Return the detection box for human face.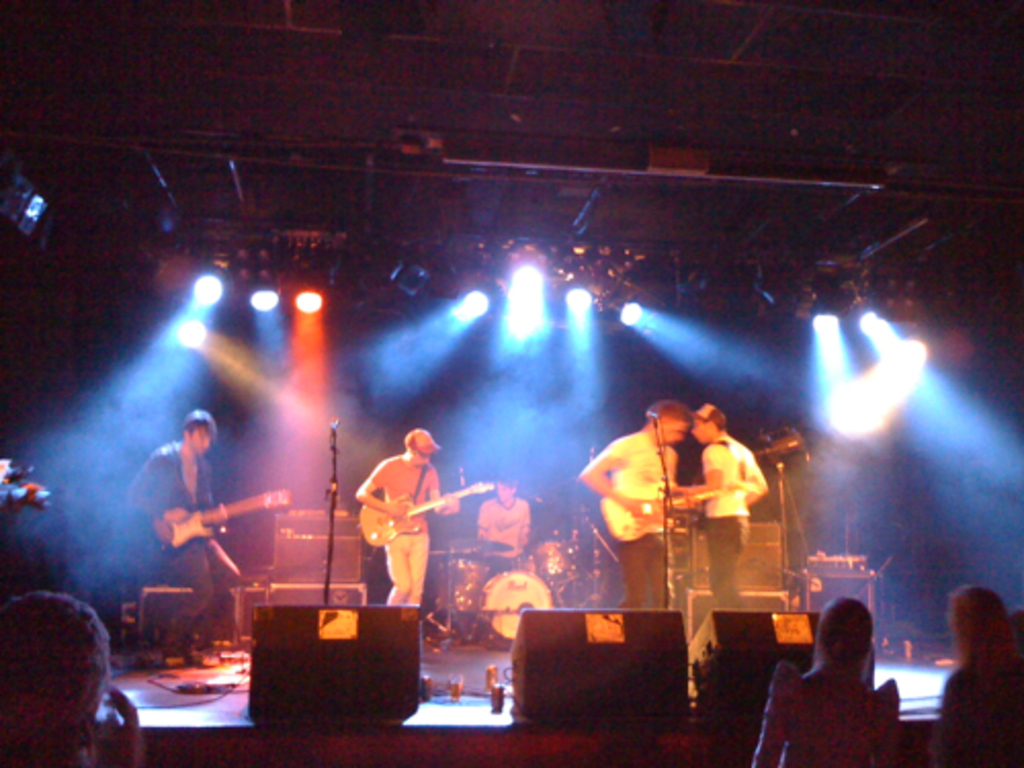
<bbox>188, 424, 207, 453</bbox>.
